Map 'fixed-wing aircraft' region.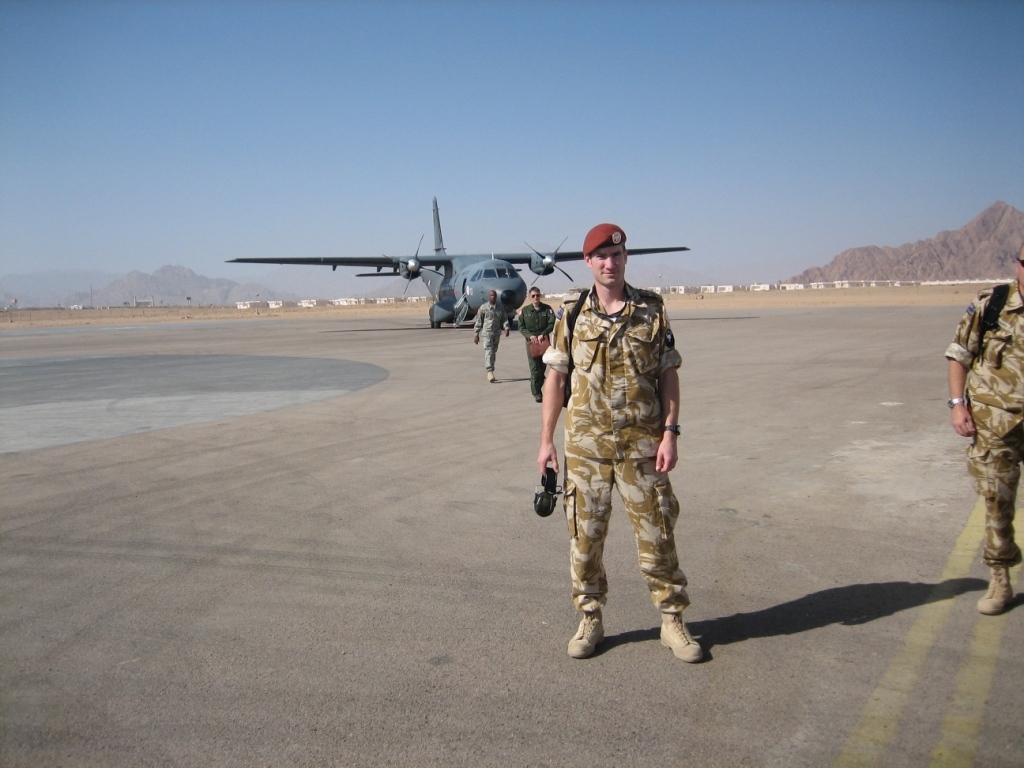
Mapped to <region>214, 197, 696, 329</region>.
